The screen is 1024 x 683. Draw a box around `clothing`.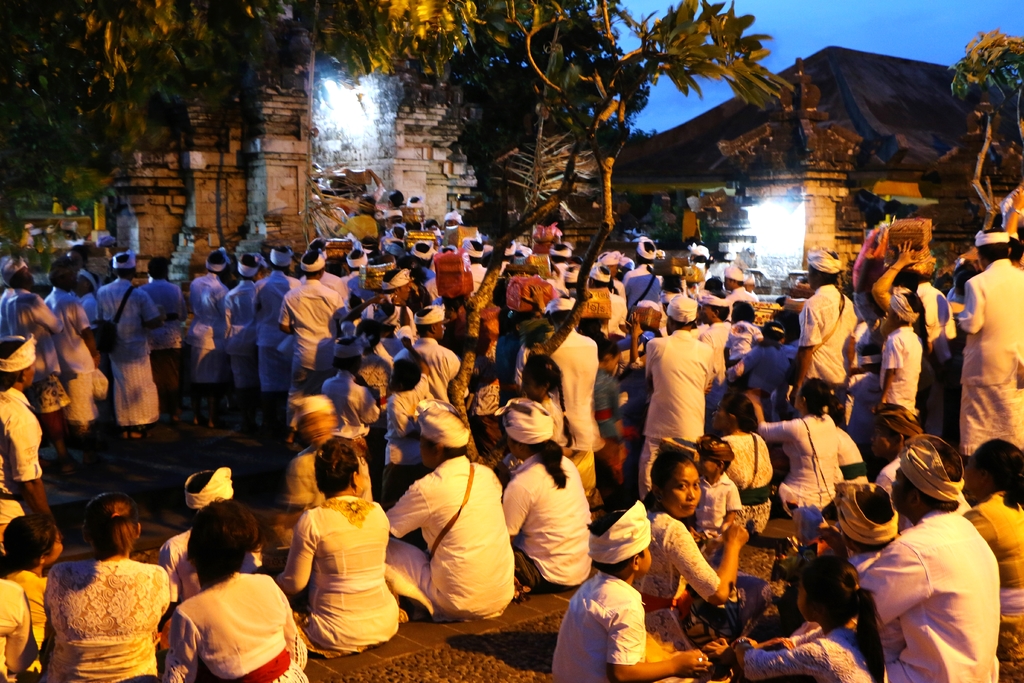
x1=964, y1=499, x2=1023, y2=679.
